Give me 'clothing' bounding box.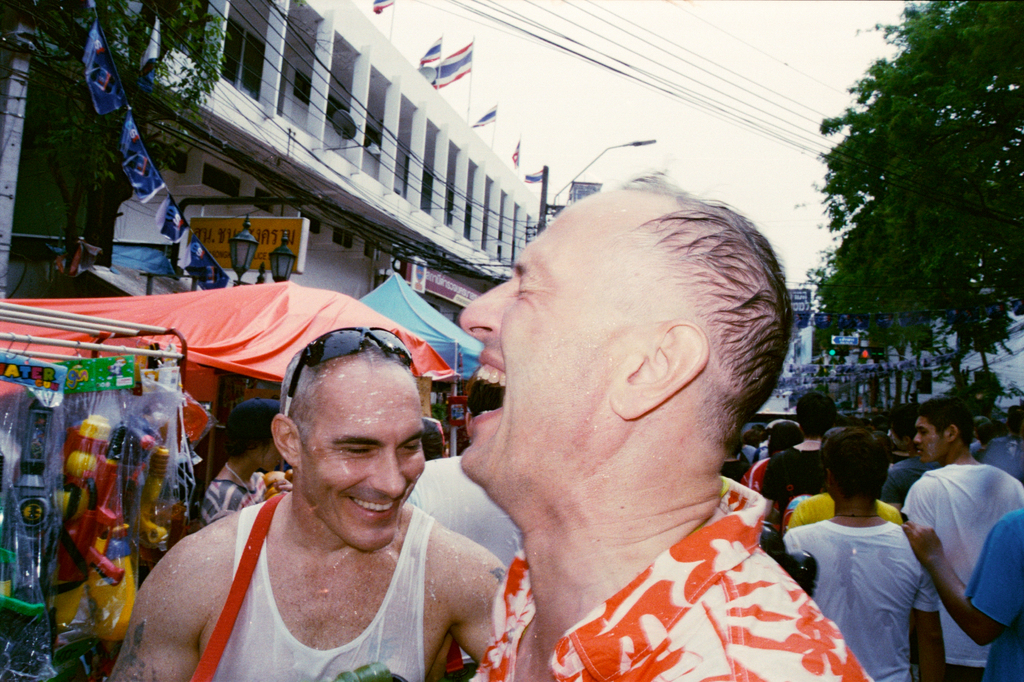
rect(407, 451, 528, 579).
